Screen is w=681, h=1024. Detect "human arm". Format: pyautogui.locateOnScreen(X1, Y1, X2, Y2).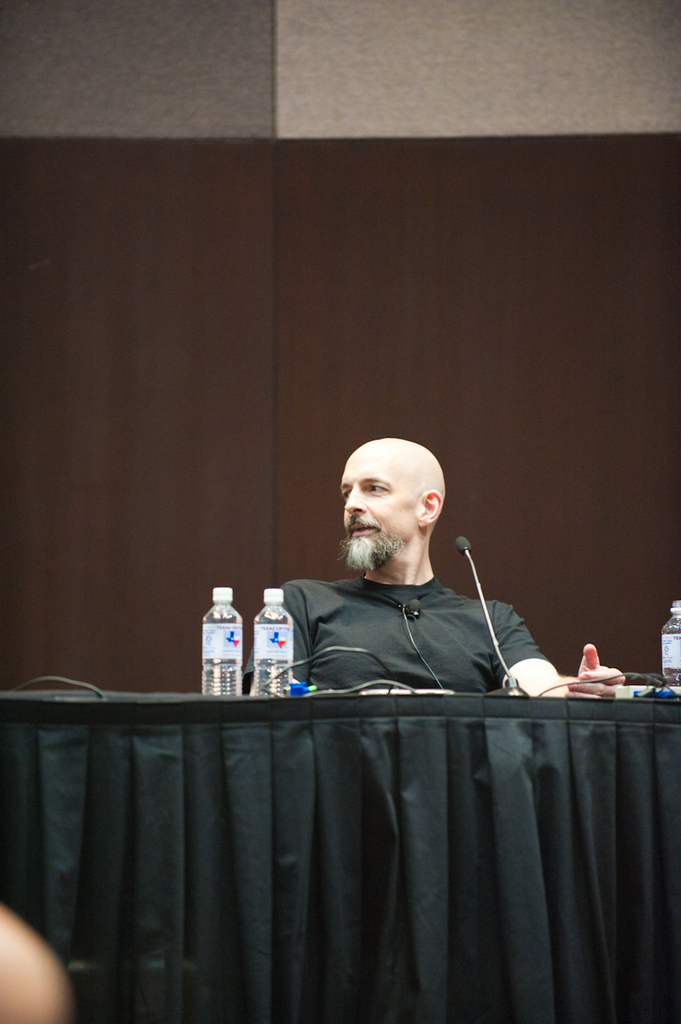
pyautogui.locateOnScreen(229, 575, 318, 703).
